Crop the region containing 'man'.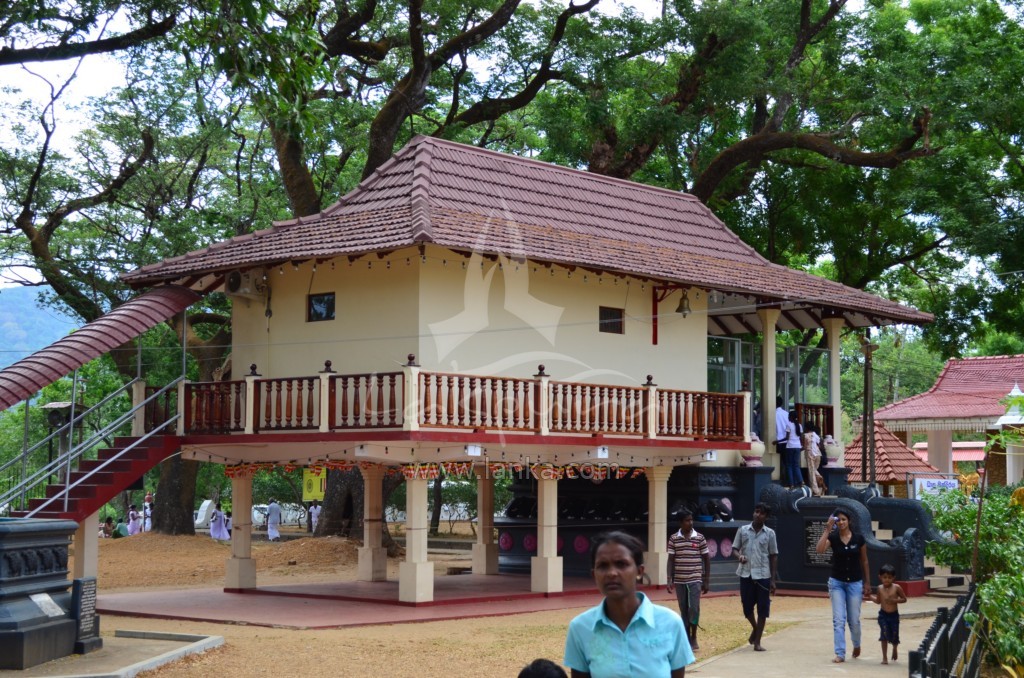
Crop region: 307 499 323 531.
